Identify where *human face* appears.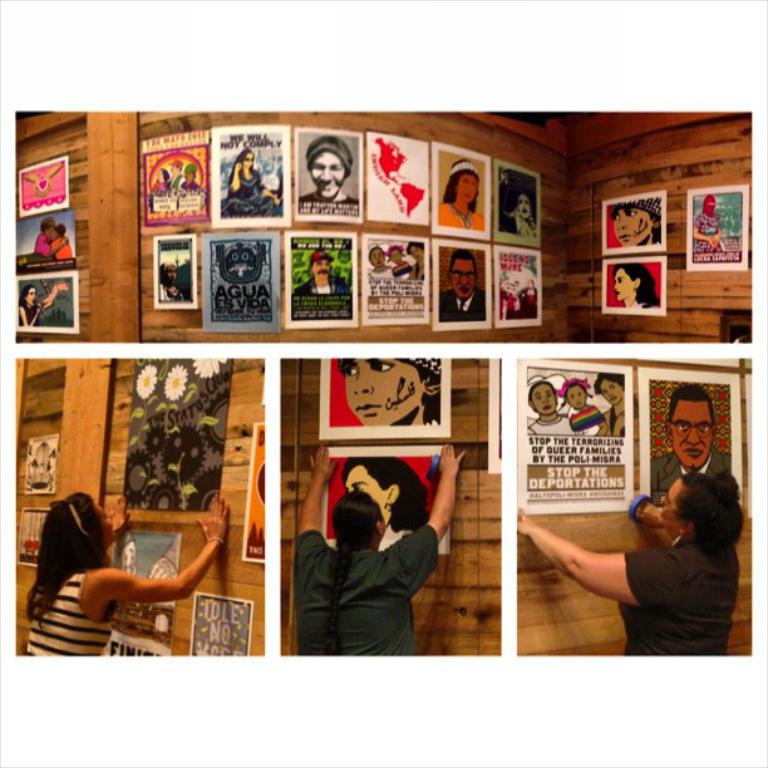
Appears at (671,403,715,469).
